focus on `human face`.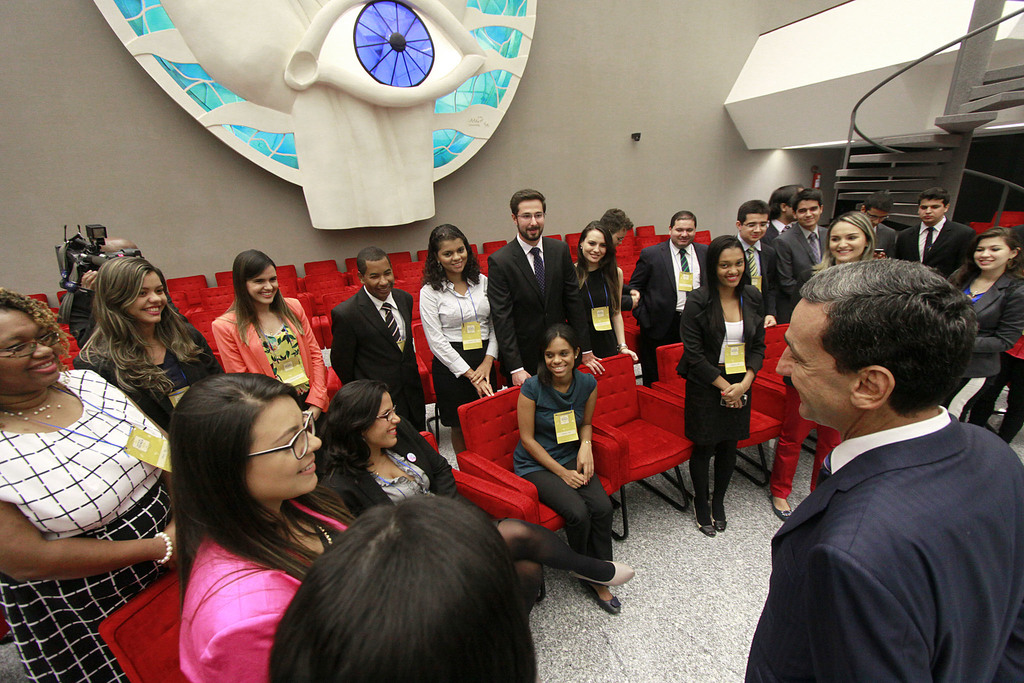
Focused at detection(363, 259, 395, 296).
